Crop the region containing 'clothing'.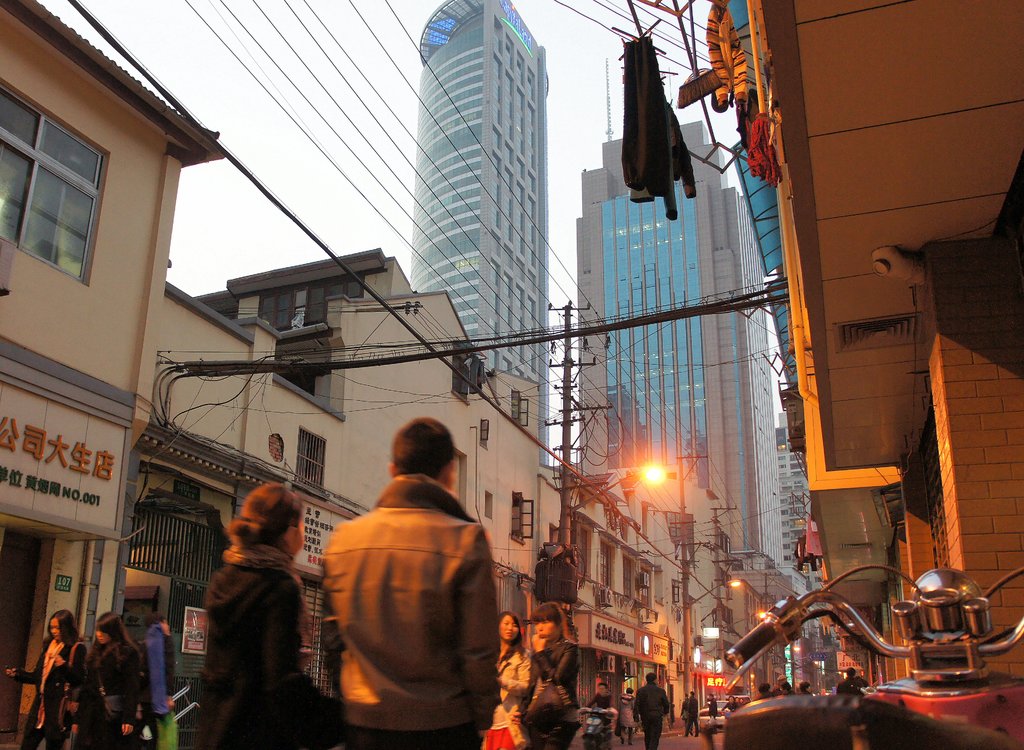
Crop region: BBox(705, 696, 719, 730).
